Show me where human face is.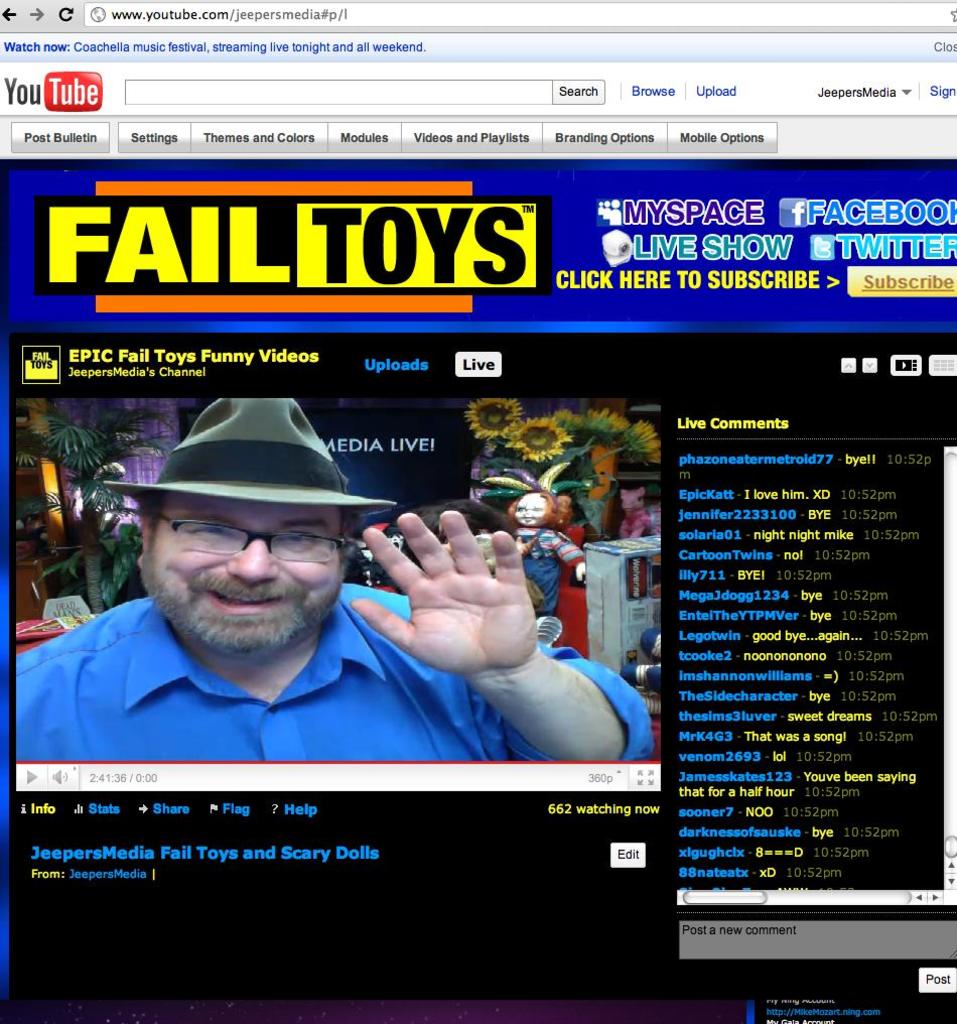
human face is at crop(157, 491, 346, 612).
